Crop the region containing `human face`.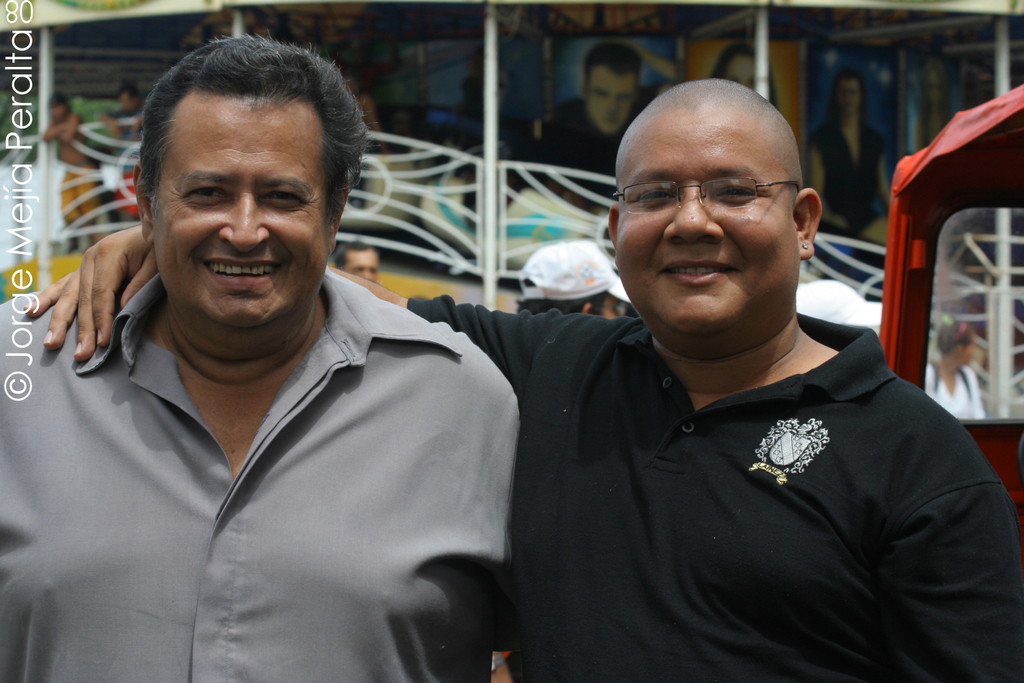
Crop region: (left=612, top=109, right=795, bottom=336).
